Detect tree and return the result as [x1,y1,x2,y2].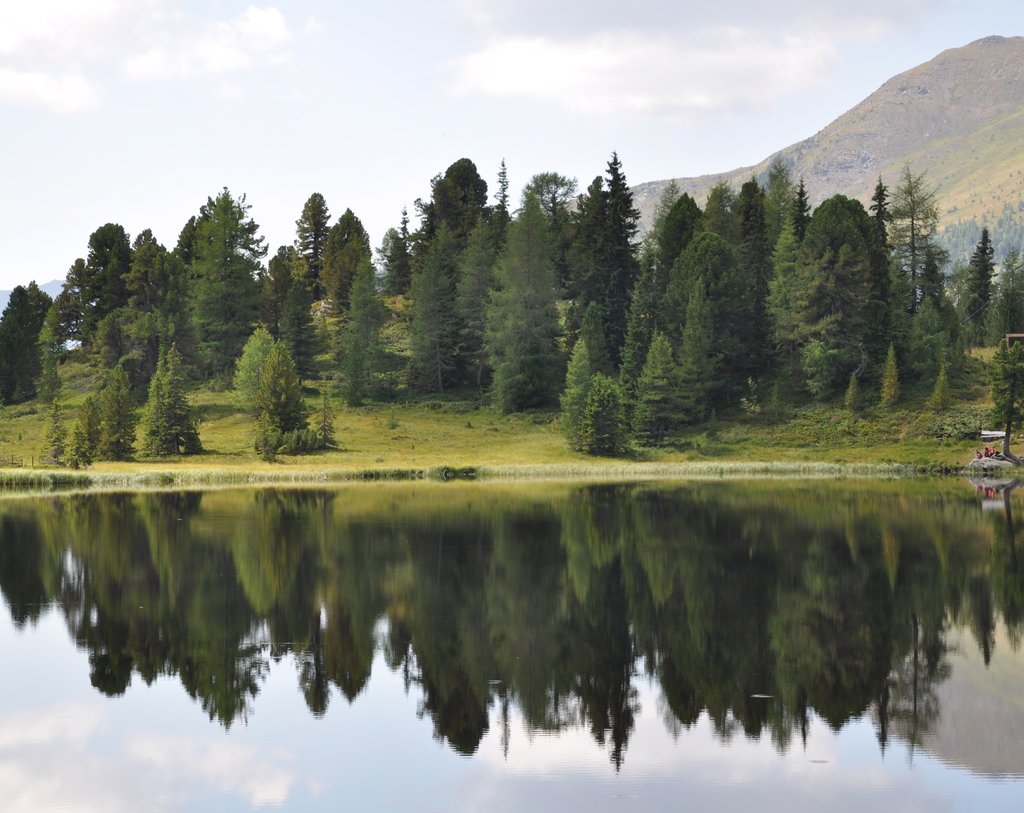
[476,221,561,392].
